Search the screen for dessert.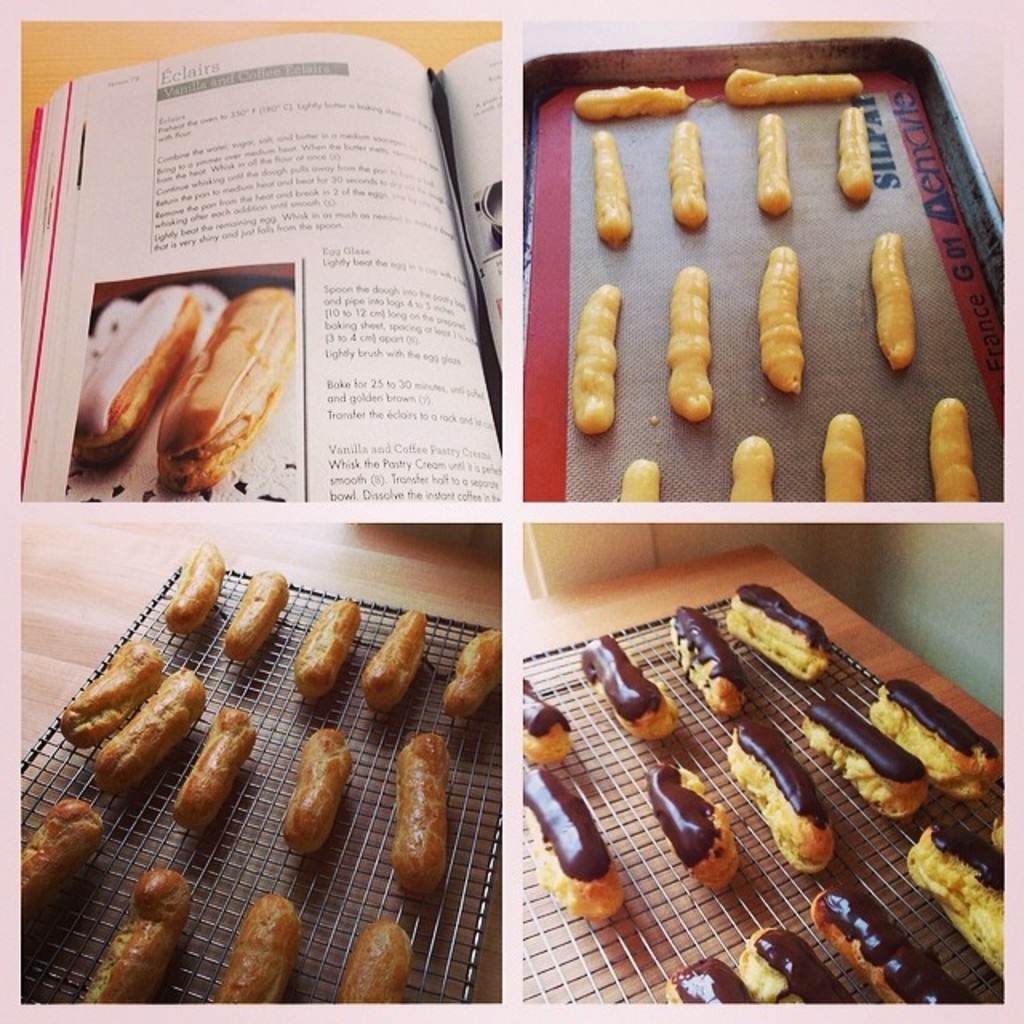
Found at pyautogui.locateOnScreen(354, 611, 426, 712).
